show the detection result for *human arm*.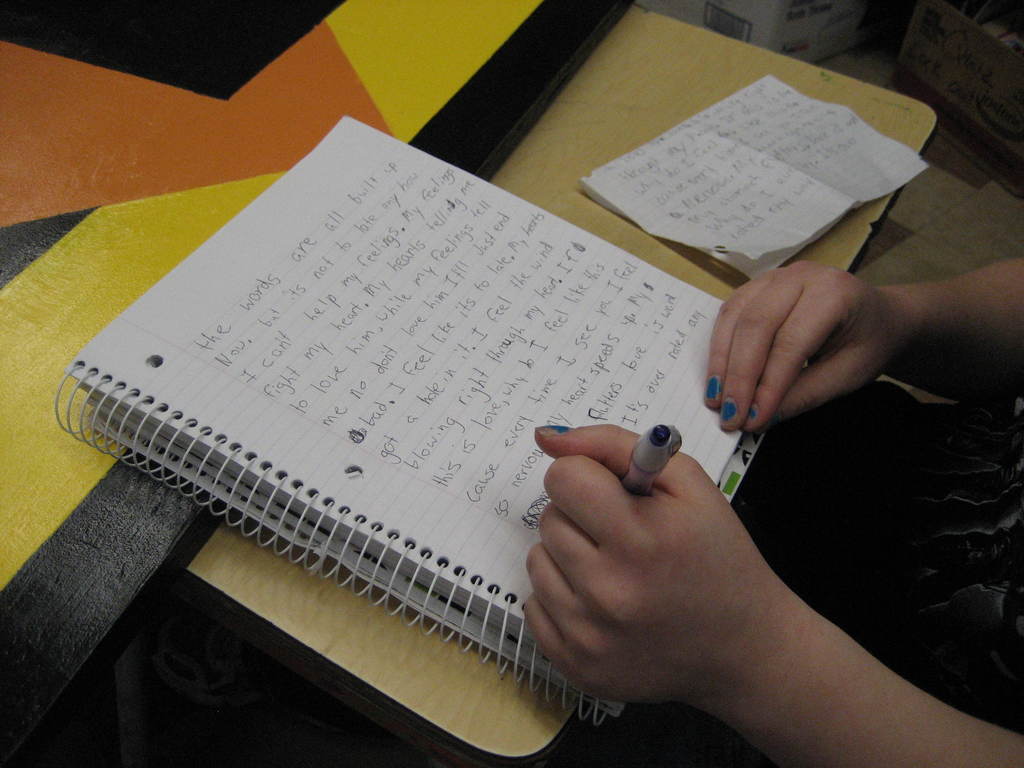
{"left": 702, "top": 260, "right": 1023, "bottom": 435}.
